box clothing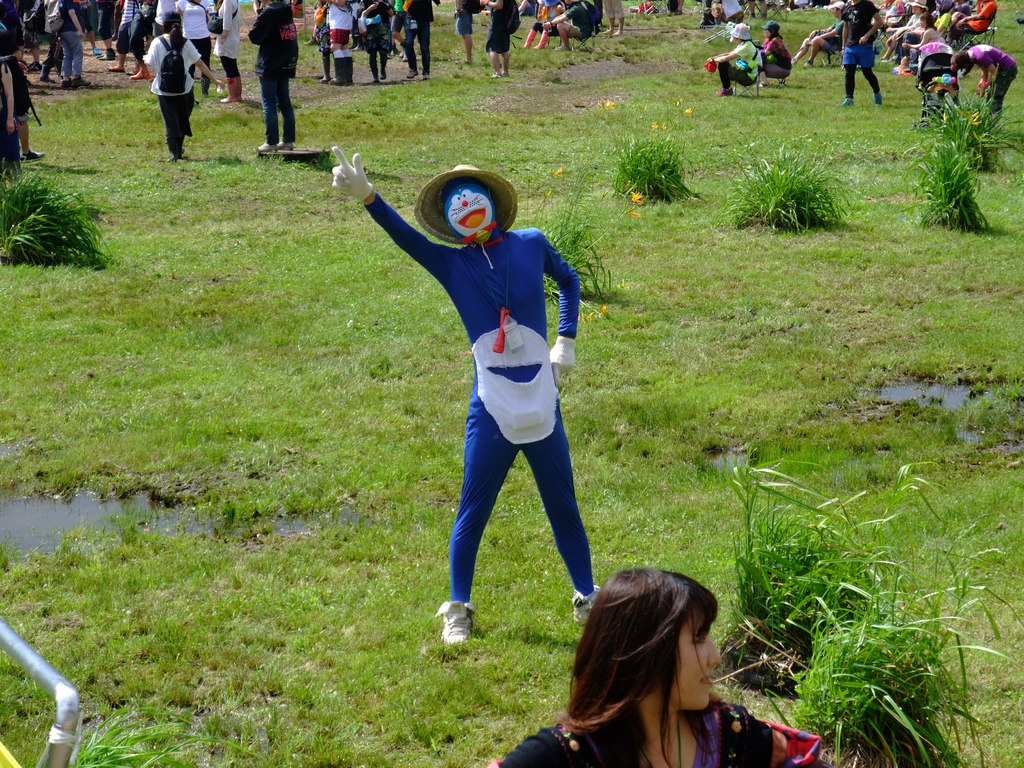
crop(395, 0, 407, 35)
